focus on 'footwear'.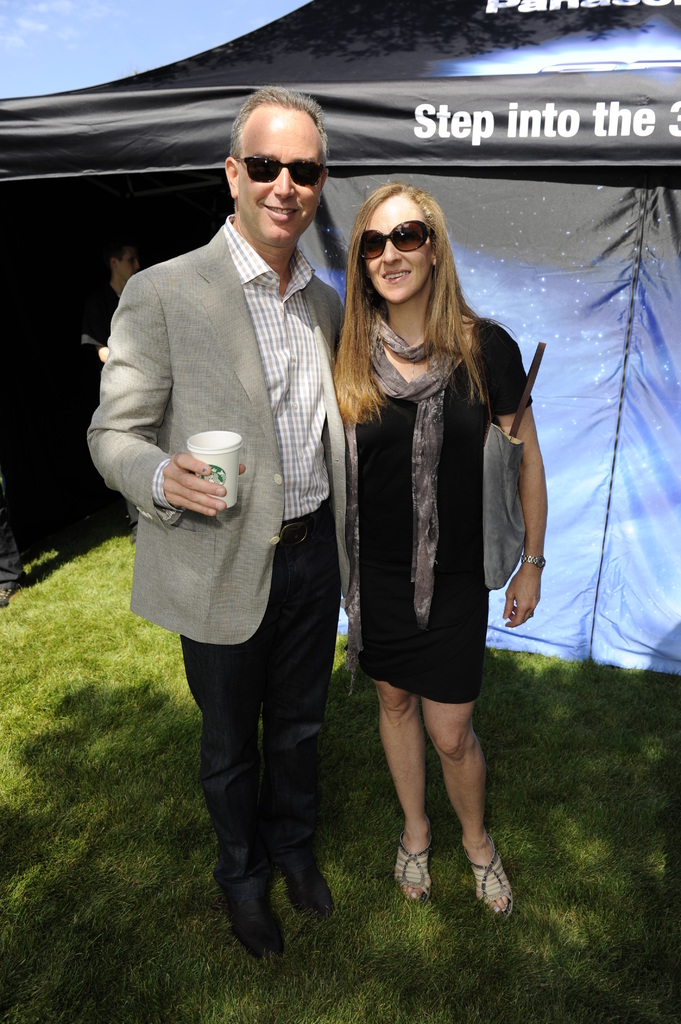
Focused at (285, 874, 333, 922).
